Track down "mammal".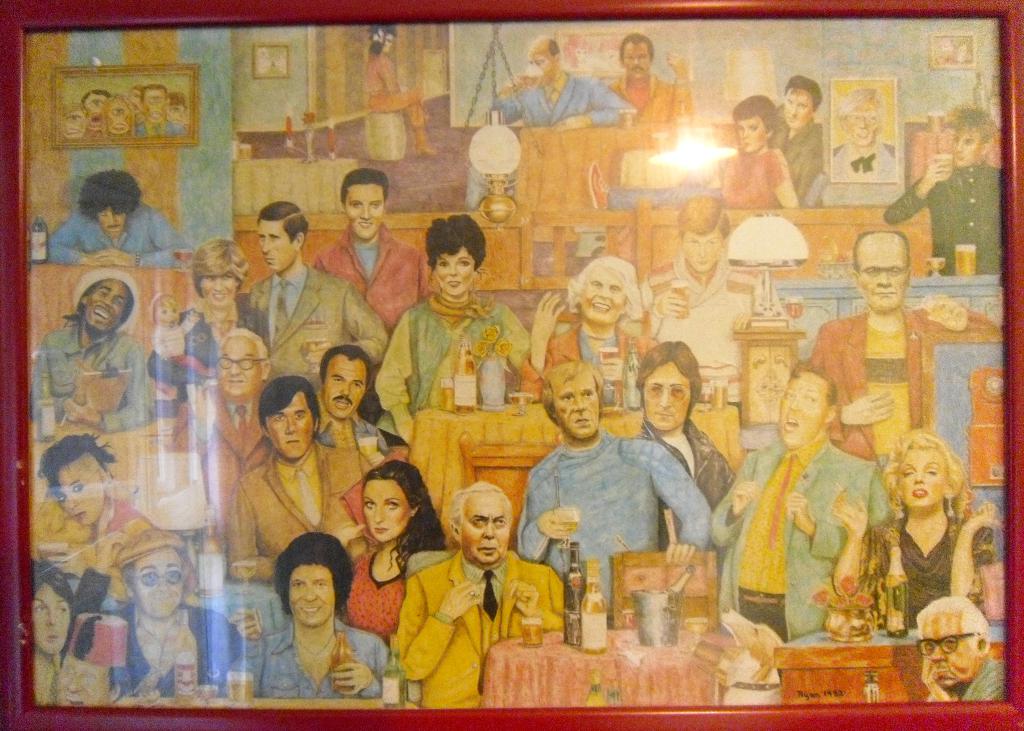
Tracked to (x1=911, y1=594, x2=1006, y2=700).
